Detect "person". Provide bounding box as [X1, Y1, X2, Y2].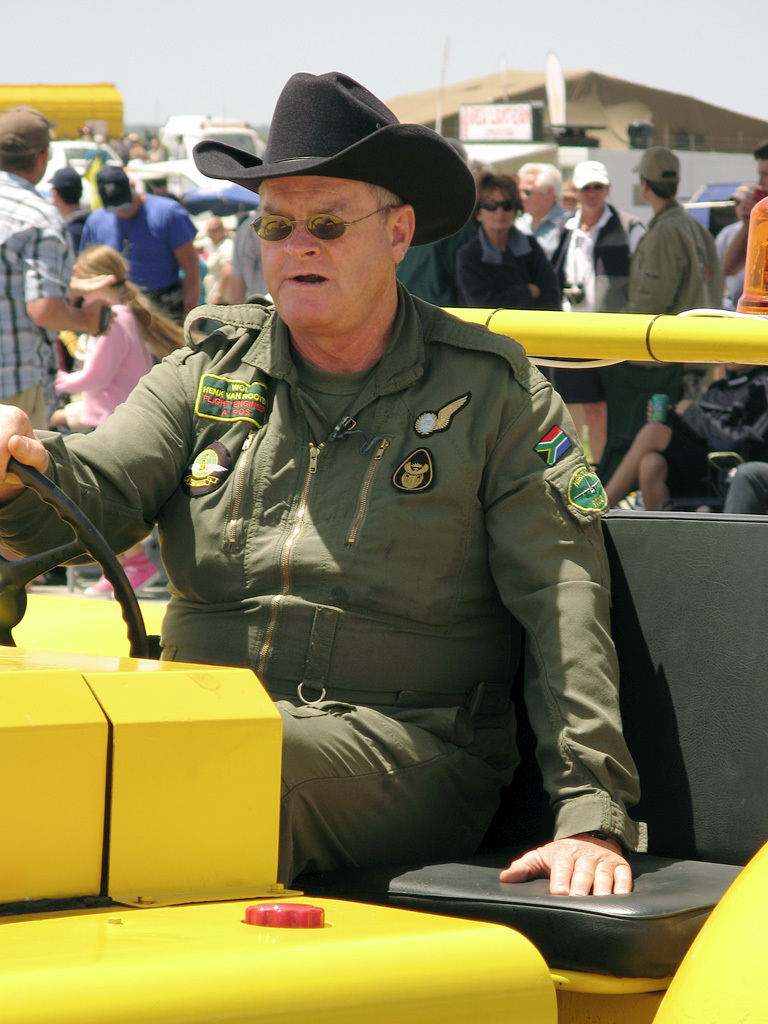
[85, 163, 207, 345].
